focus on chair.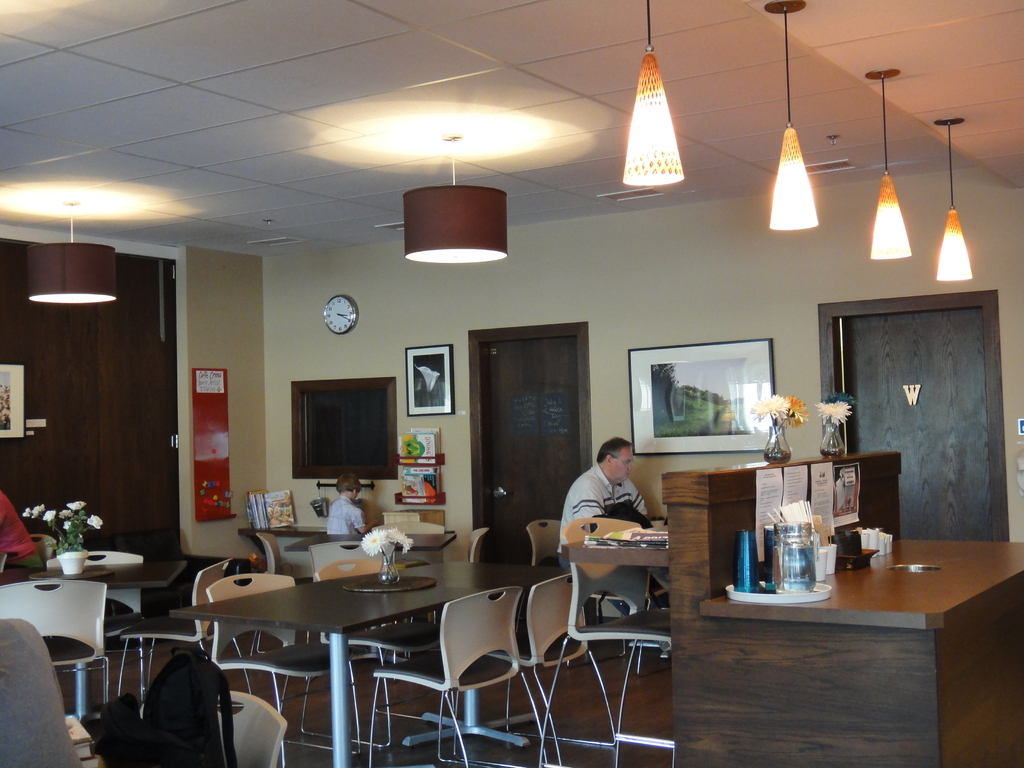
Focused at 248:524:316:590.
